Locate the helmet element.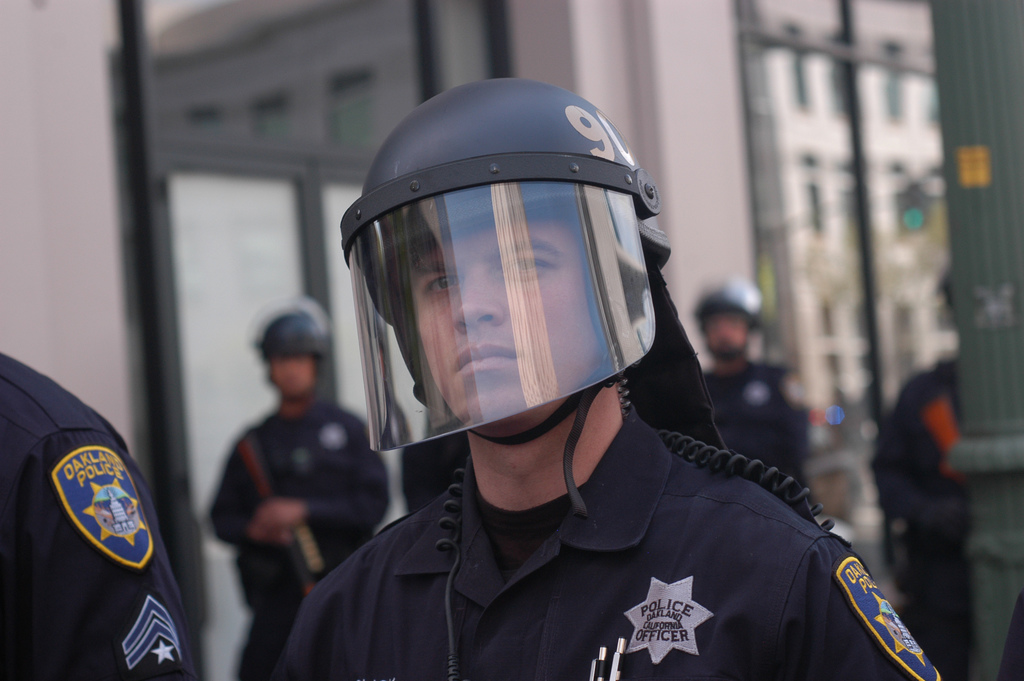
Element bbox: BBox(340, 86, 711, 454).
